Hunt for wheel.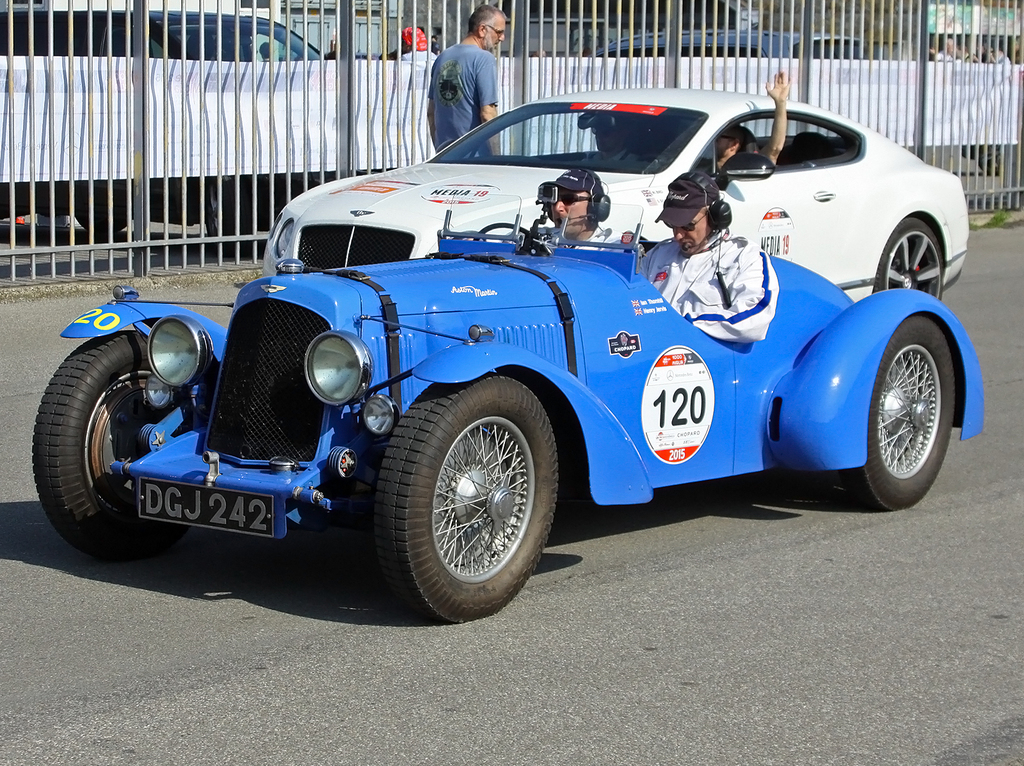
Hunted down at left=876, top=219, right=943, bottom=301.
